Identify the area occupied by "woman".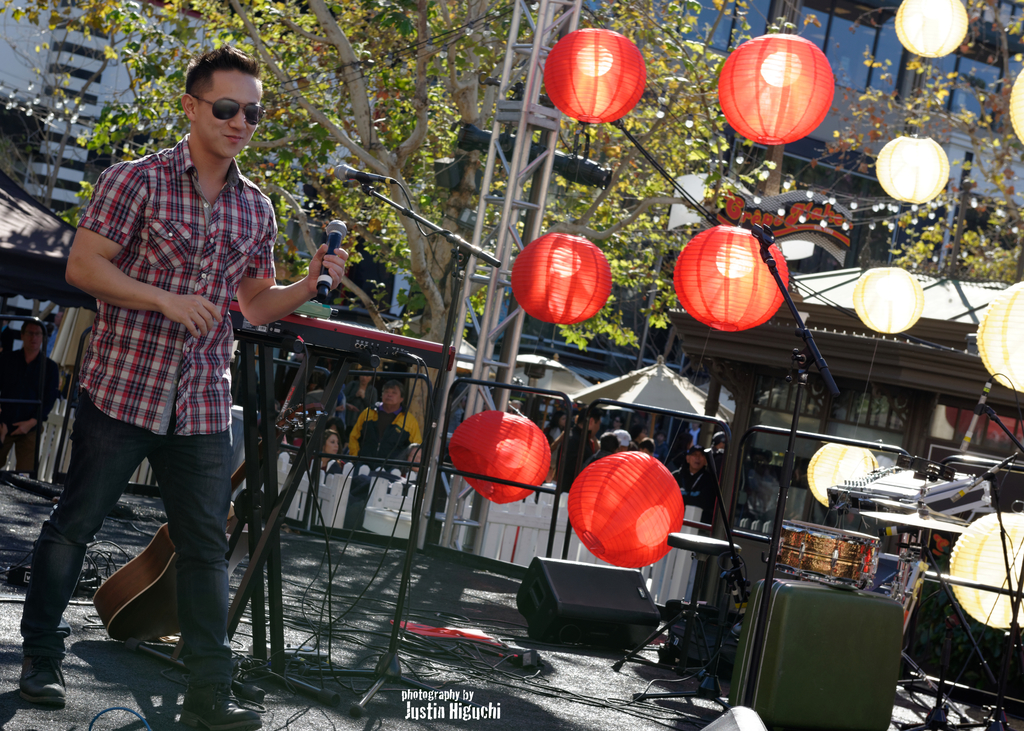
Area: detection(298, 369, 331, 419).
